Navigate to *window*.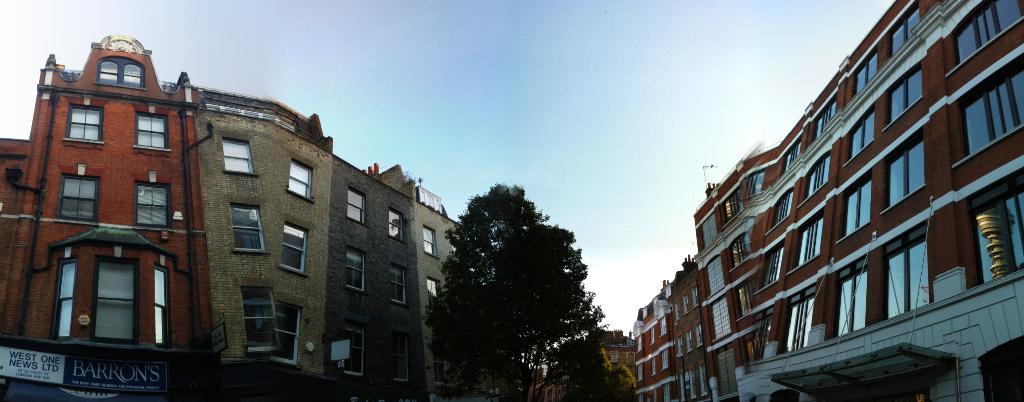
Navigation target: bbox(795, 216, 826, 262).
